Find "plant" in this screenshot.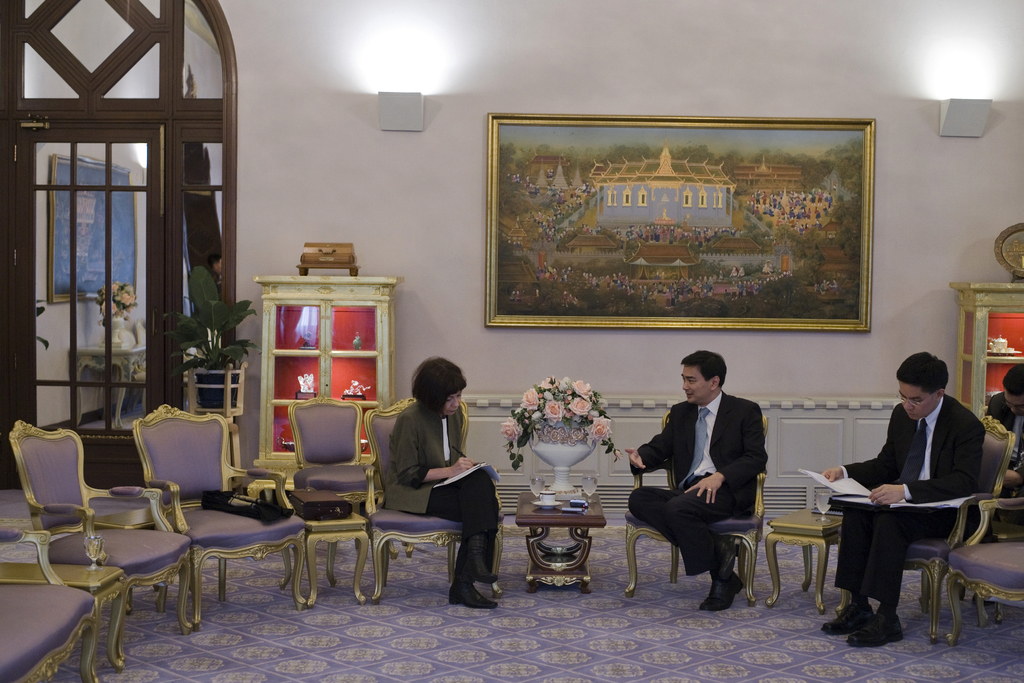
The bounding box for "plant" is [x1=497, y1=366, x2=619, y2=470].
